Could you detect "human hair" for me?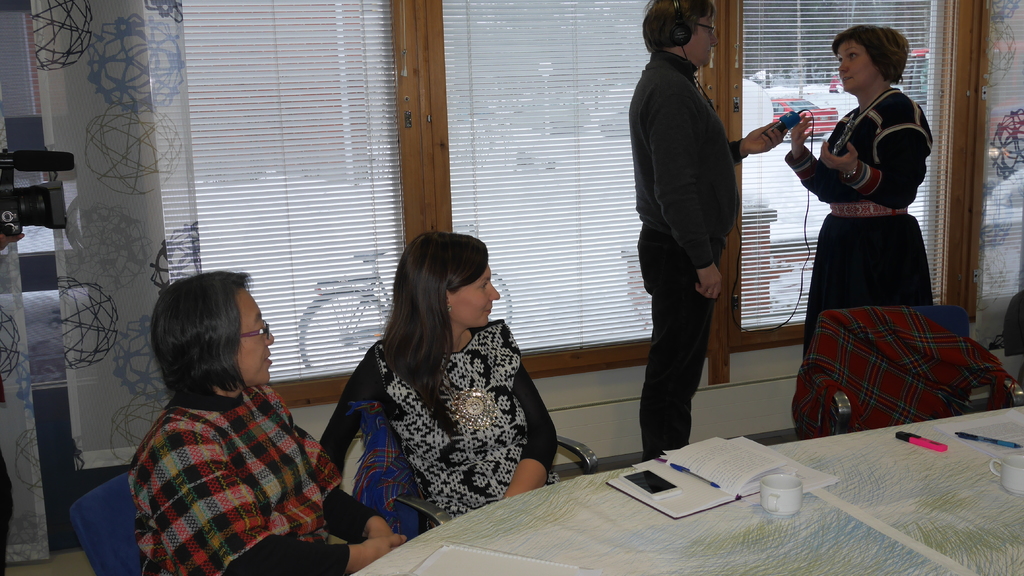
Detection result: [640, 0, 719, 55].
